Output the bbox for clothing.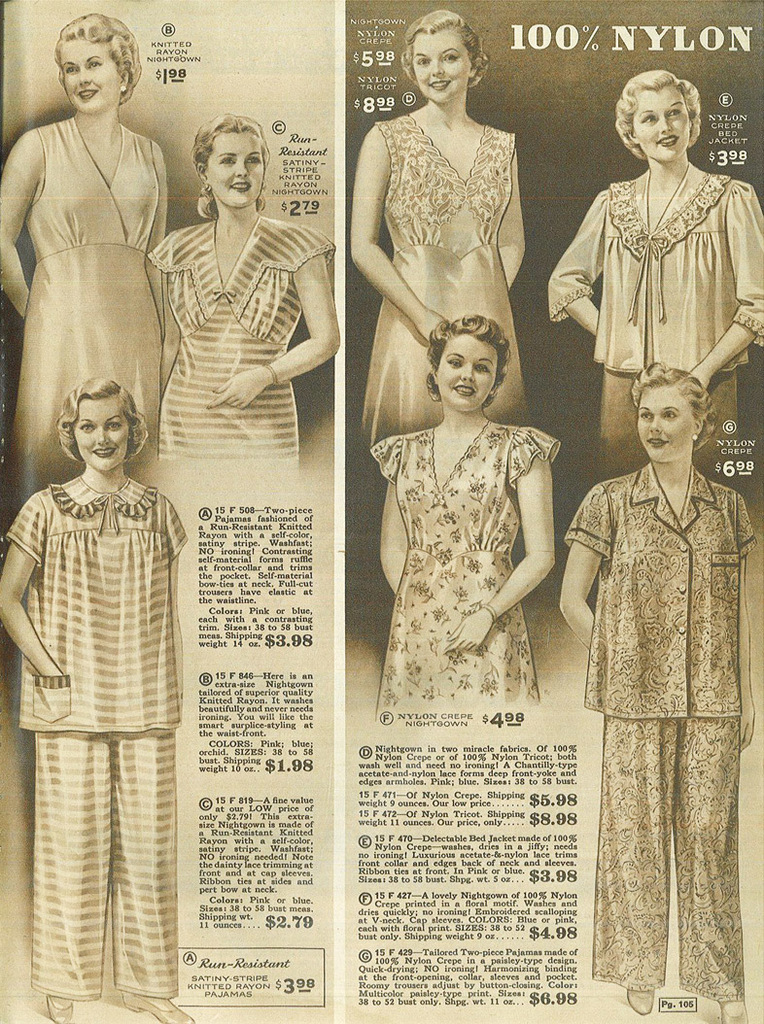
bbox=[540, 171, 763, 469].
